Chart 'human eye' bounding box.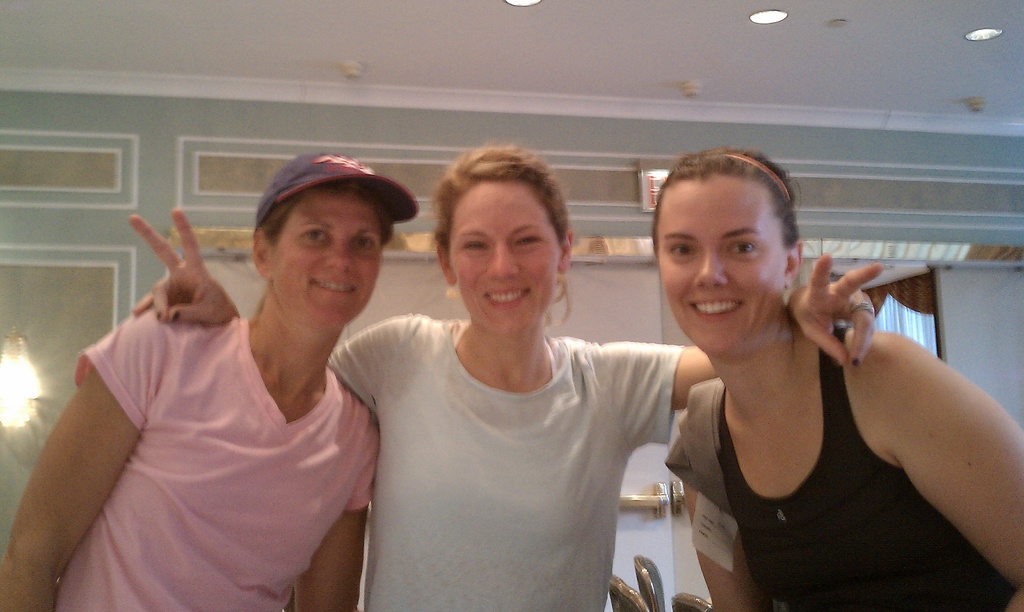
Charted: select_region(511, 232, 540, 248).
